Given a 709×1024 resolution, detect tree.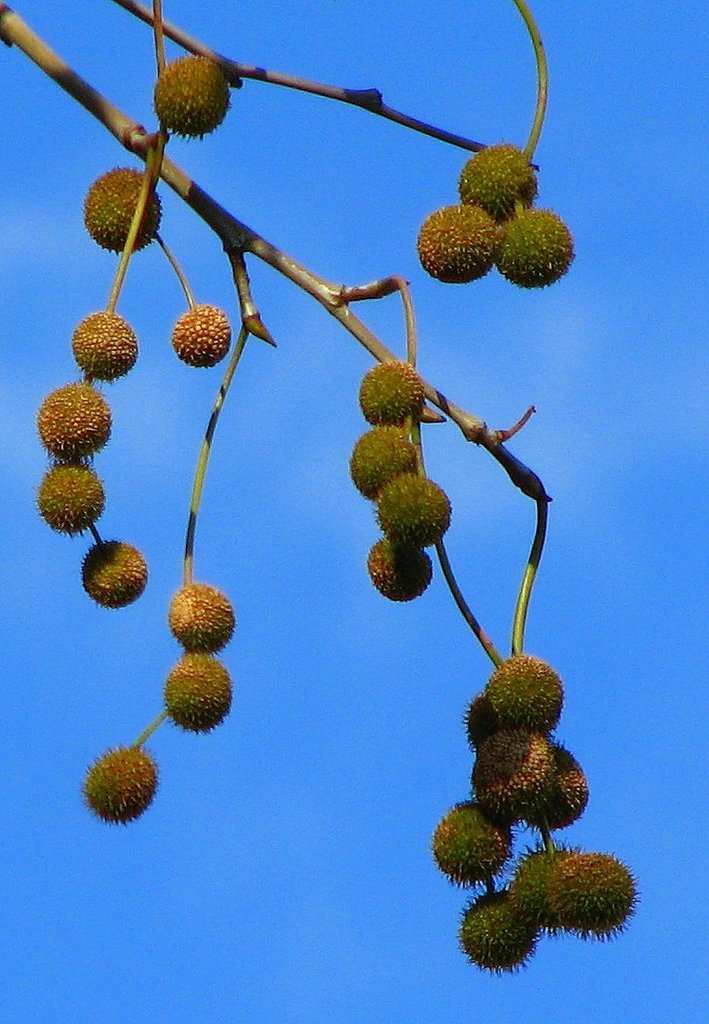
[106, 0, 620, 1023].
